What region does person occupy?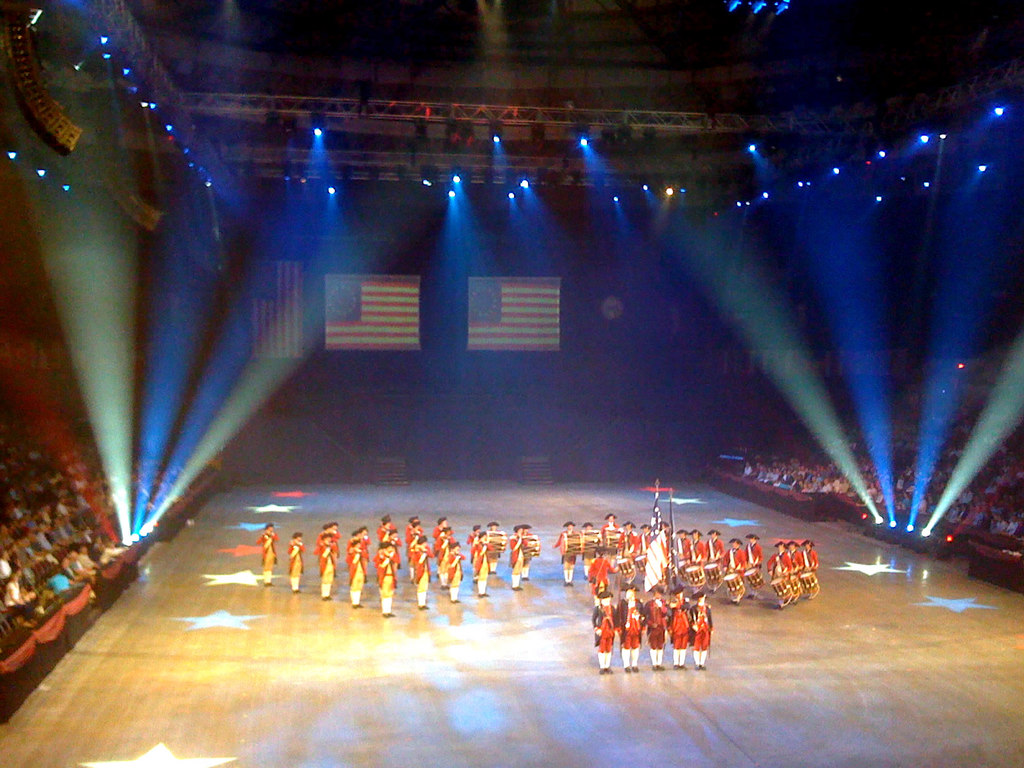
region(803, 536, 819, 570).
